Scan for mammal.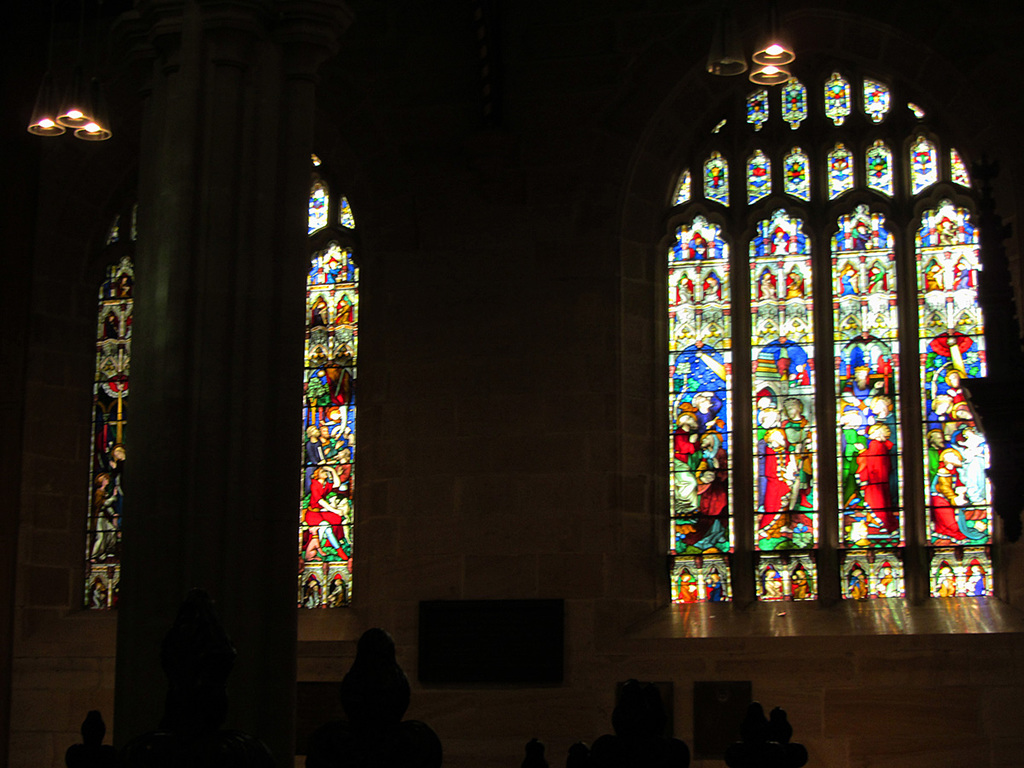
Scan result: pyautogui.locateOnScreen(769, 224, 788, 255).
